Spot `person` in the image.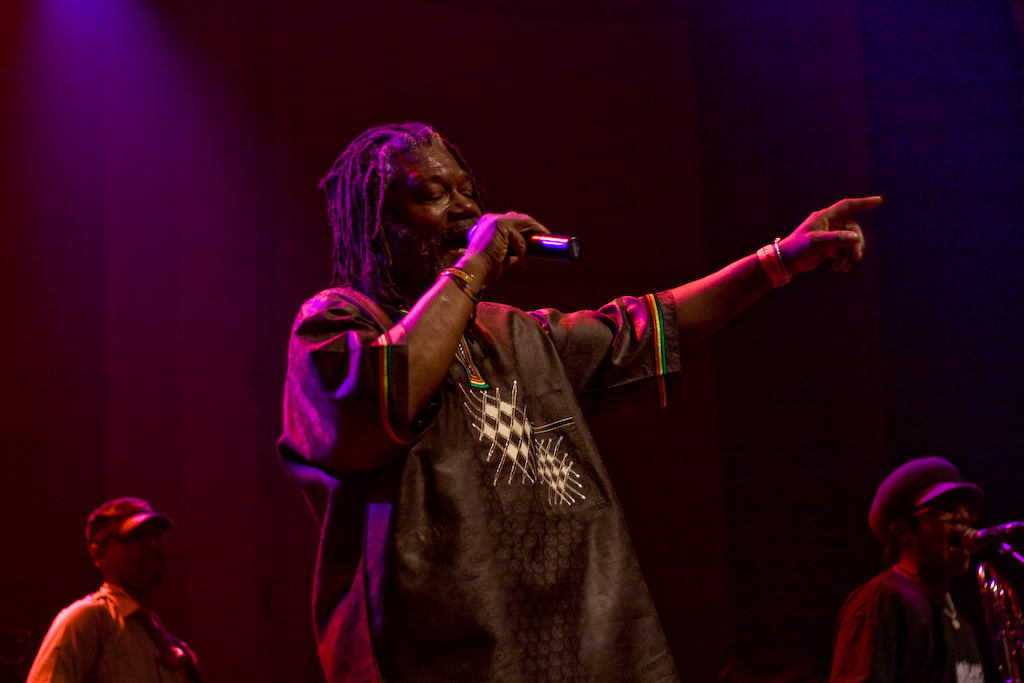
`person` found at <bbox>828, 456, 1021, 682</bbox>.
